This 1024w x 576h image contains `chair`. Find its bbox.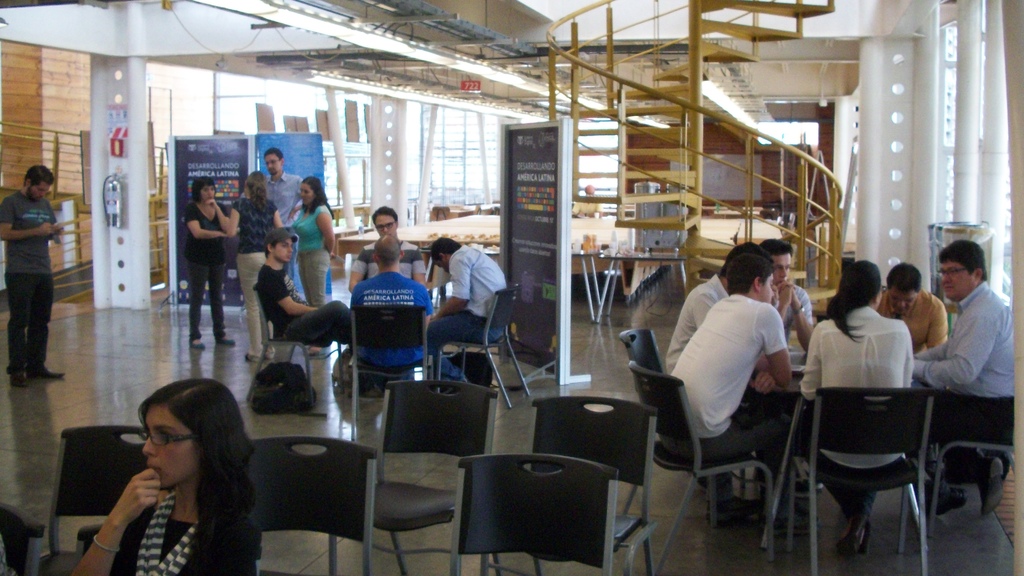
l=925, t=442, r=1018, b=540.
